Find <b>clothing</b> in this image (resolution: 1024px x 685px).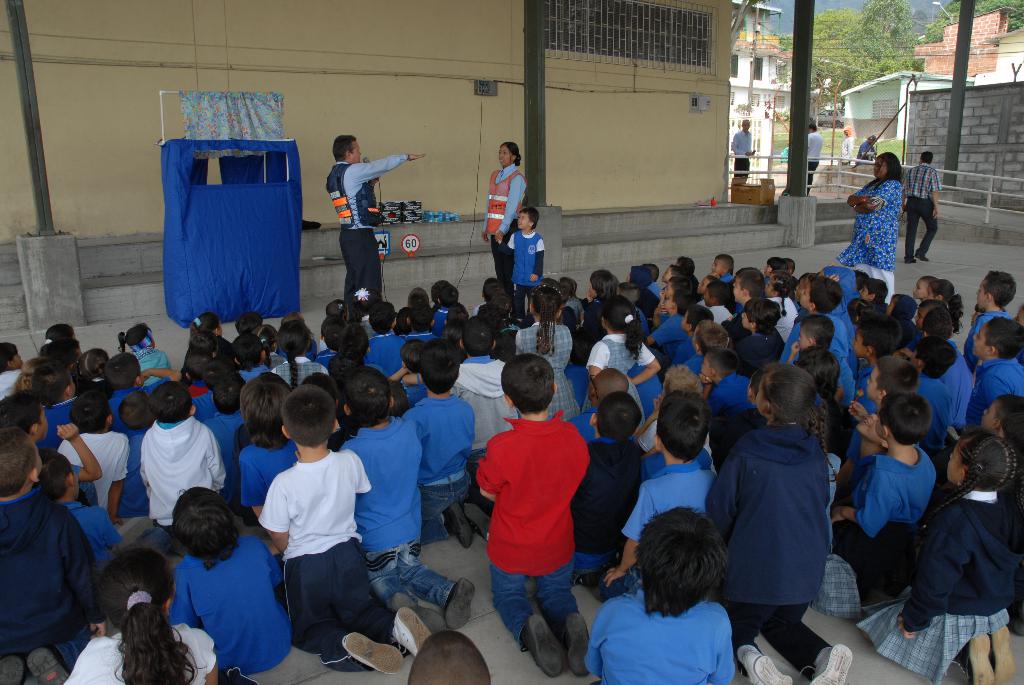
bbox=[169, 530, 289, 671].
